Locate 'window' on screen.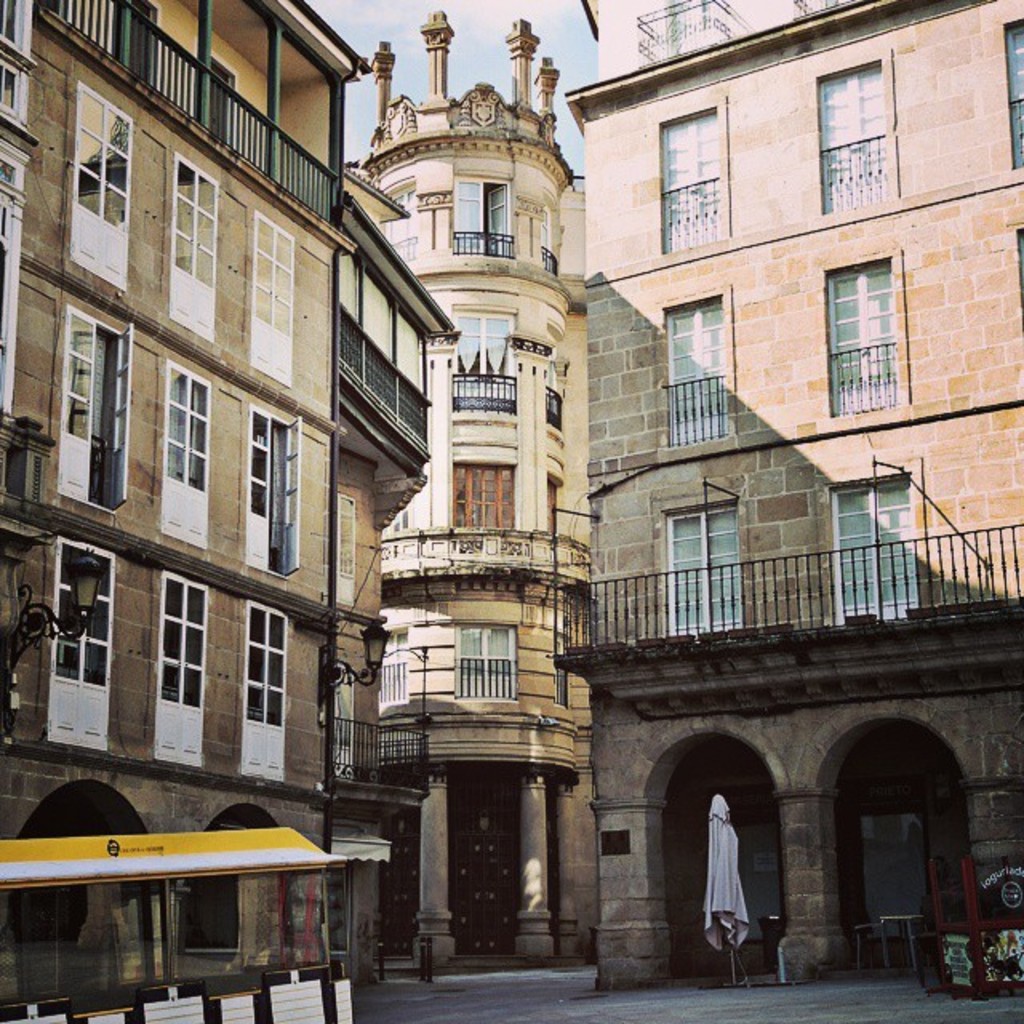
On screen at pyautogui.locateOnScreen(54, 306, 134, 512).
